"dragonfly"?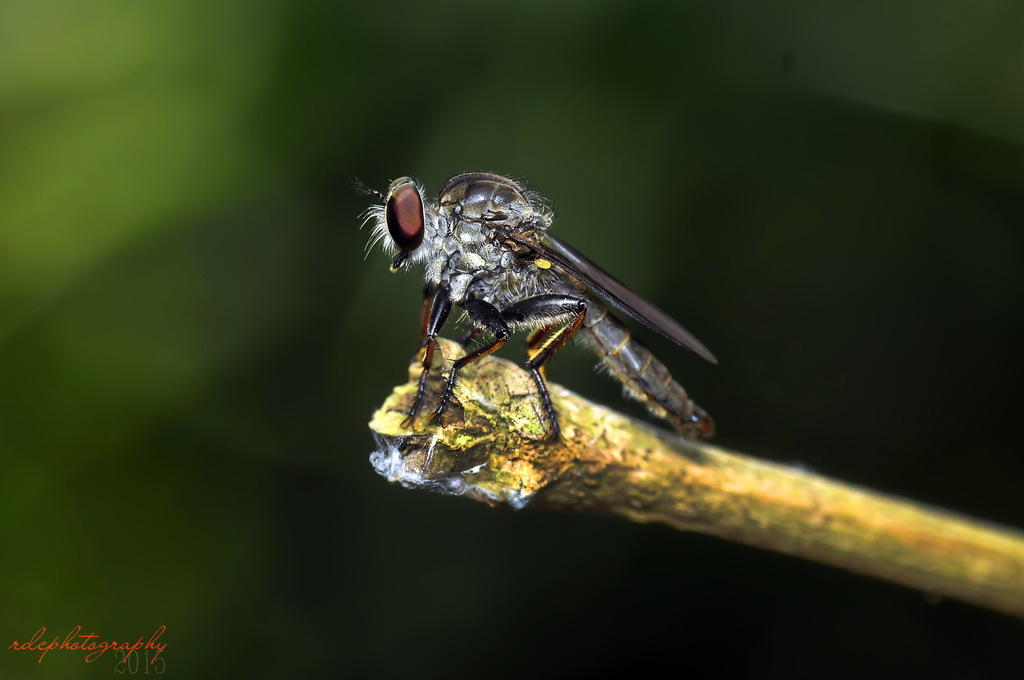
box=[358, 169, 719, 437]
